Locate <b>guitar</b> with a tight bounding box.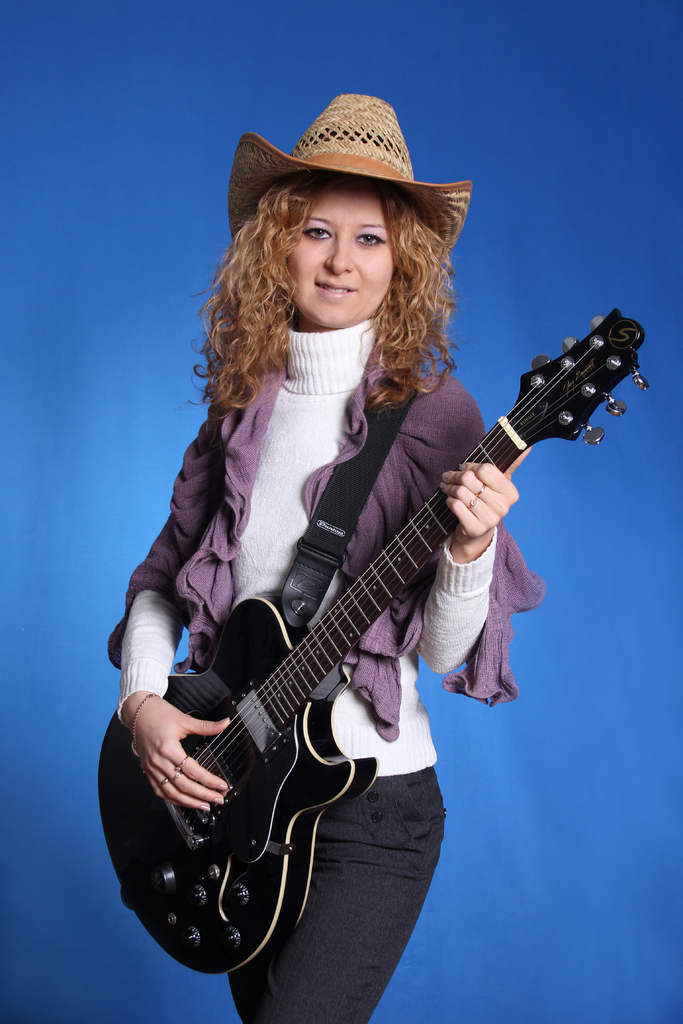
103/305/652/979.
